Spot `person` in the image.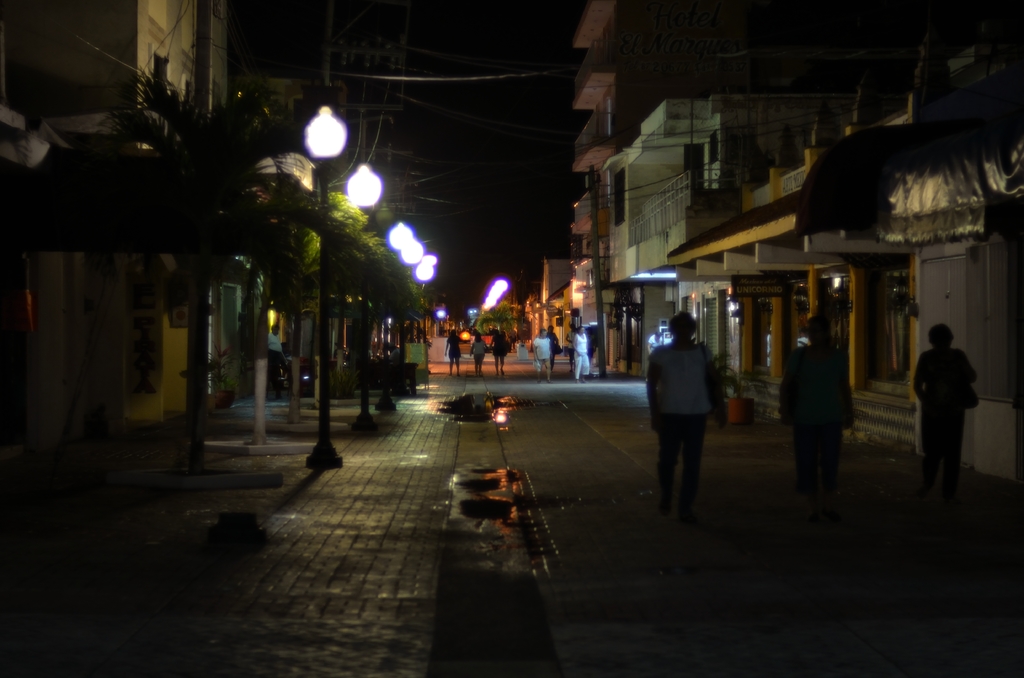
`person` found at [566, 327, 589, 384].
